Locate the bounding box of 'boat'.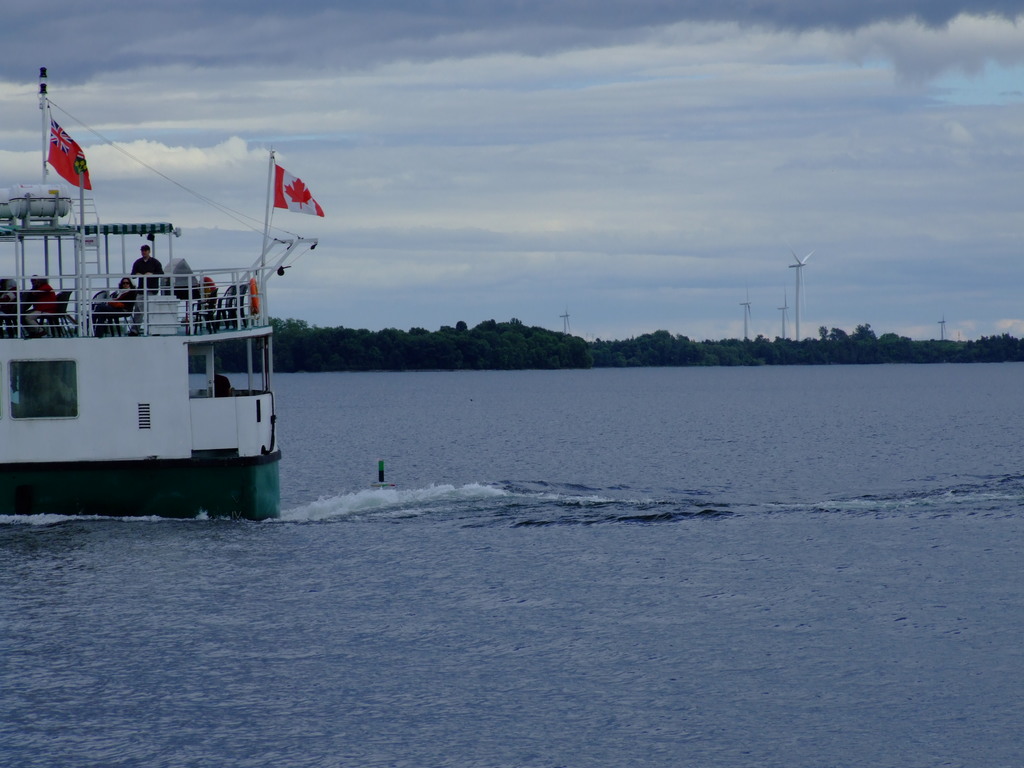
Bounding box: 0 90 318 524.
